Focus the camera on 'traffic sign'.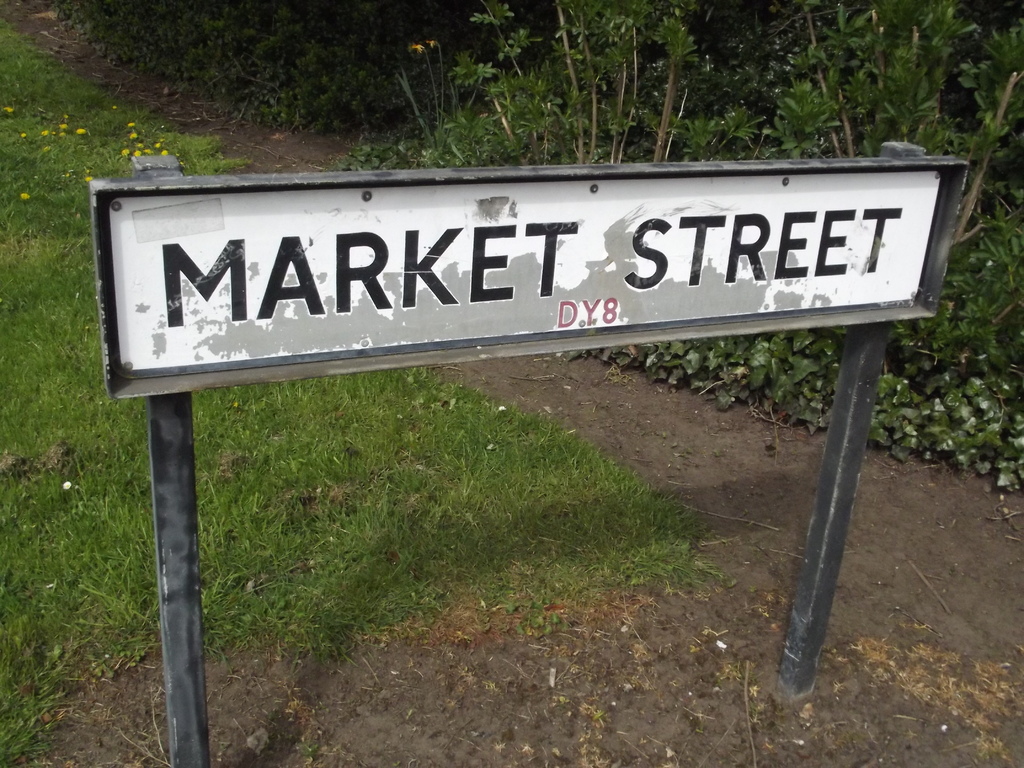
Focus region: 81,161,958,400.
